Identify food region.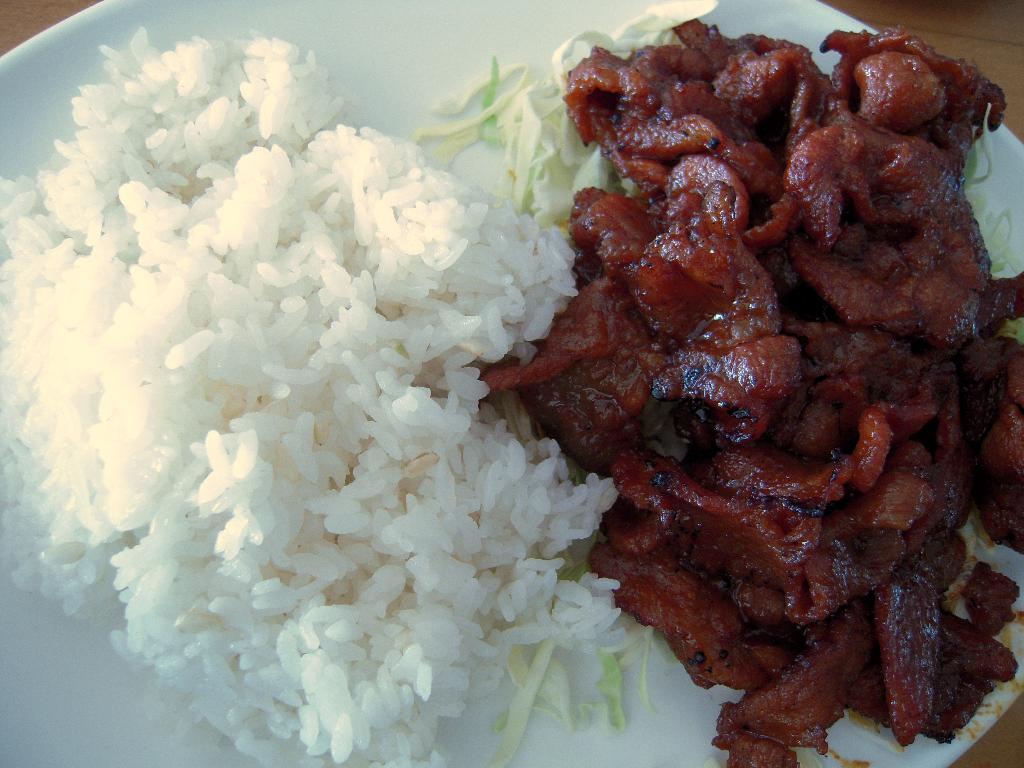
Region: <box>483,19,996,753</box>.
